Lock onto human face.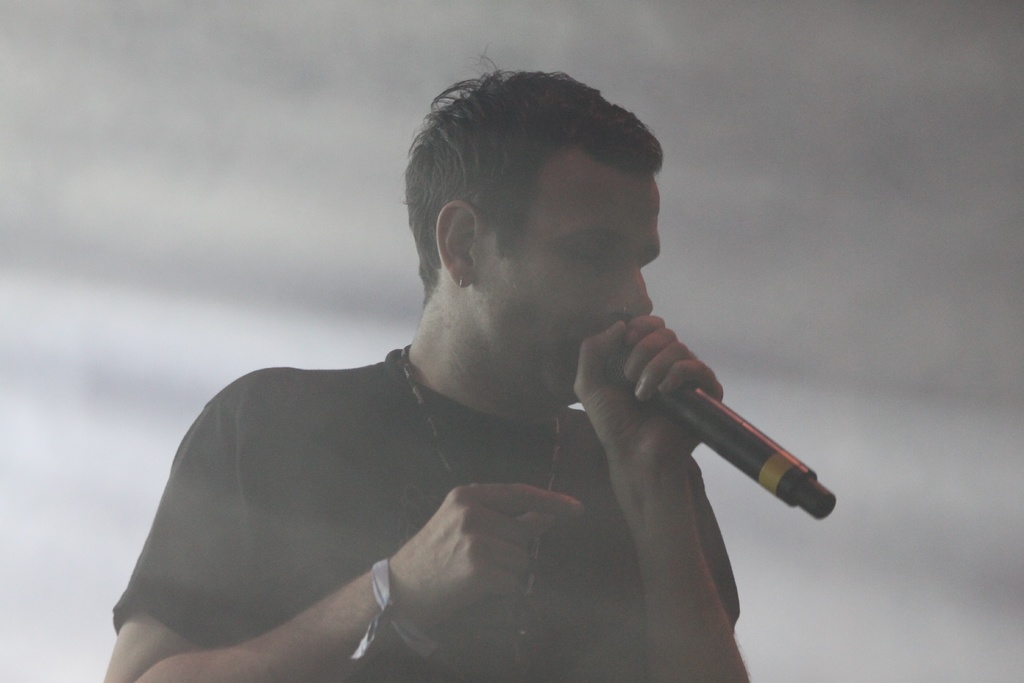
Locked: {"left": 471, "top": 152, "right": 661, "bottom": 407}.
